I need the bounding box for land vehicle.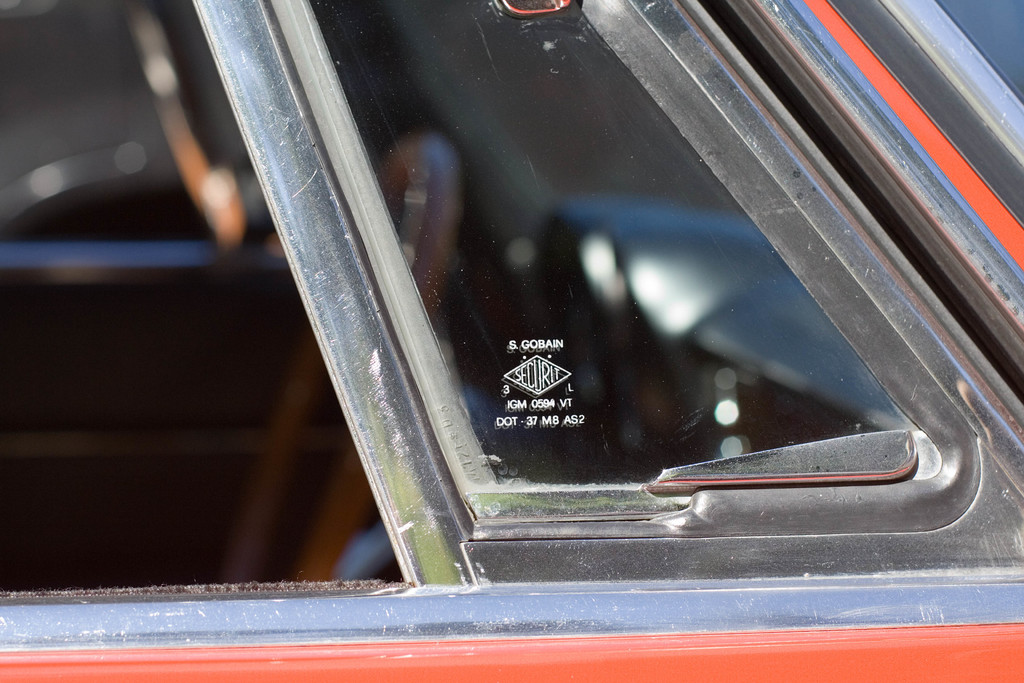
Here it is: region(0, 0, 1023, 681).
